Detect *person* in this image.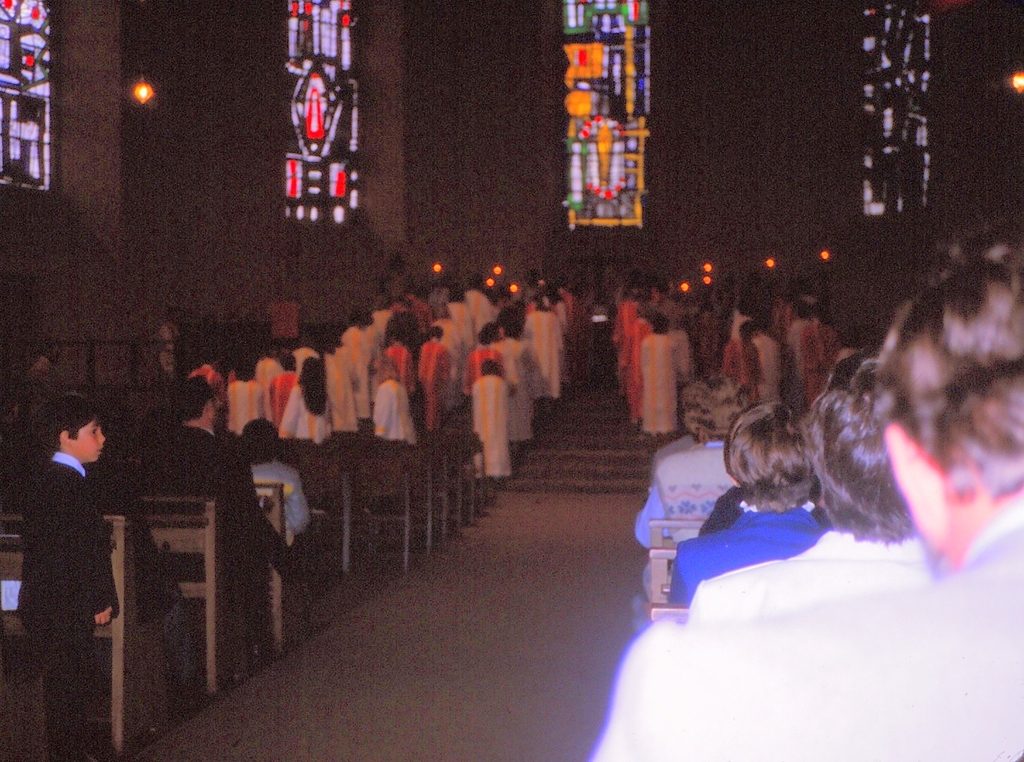
Detection: {"x1": 139, "y1": 374, "x2": 328, "y2": 588}.
